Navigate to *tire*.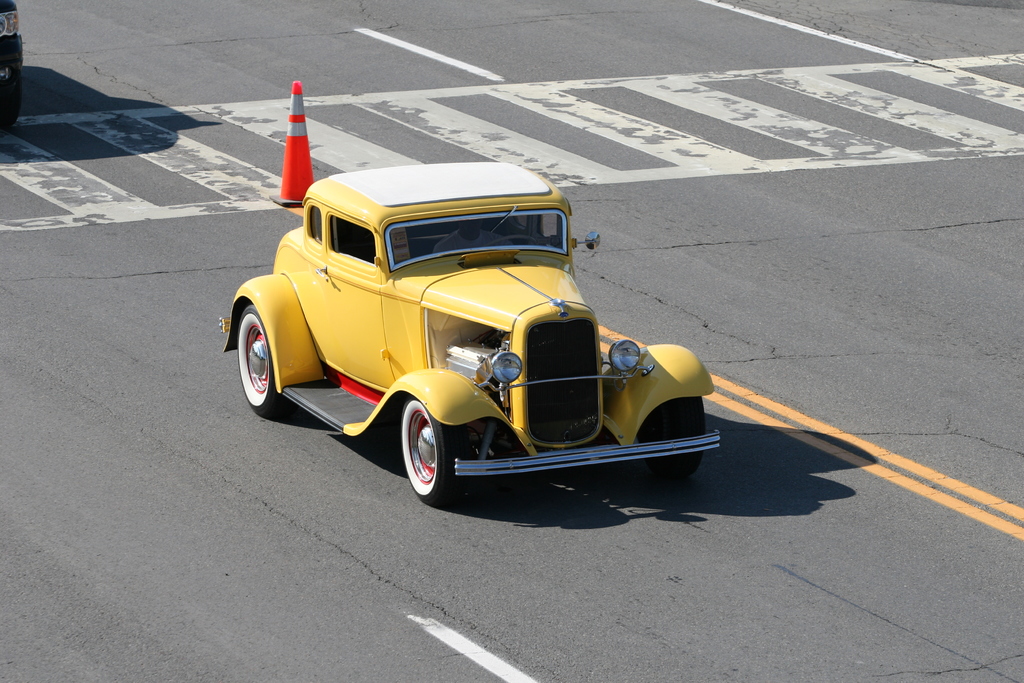
Navigation target: [399, 385, 468, 502].
